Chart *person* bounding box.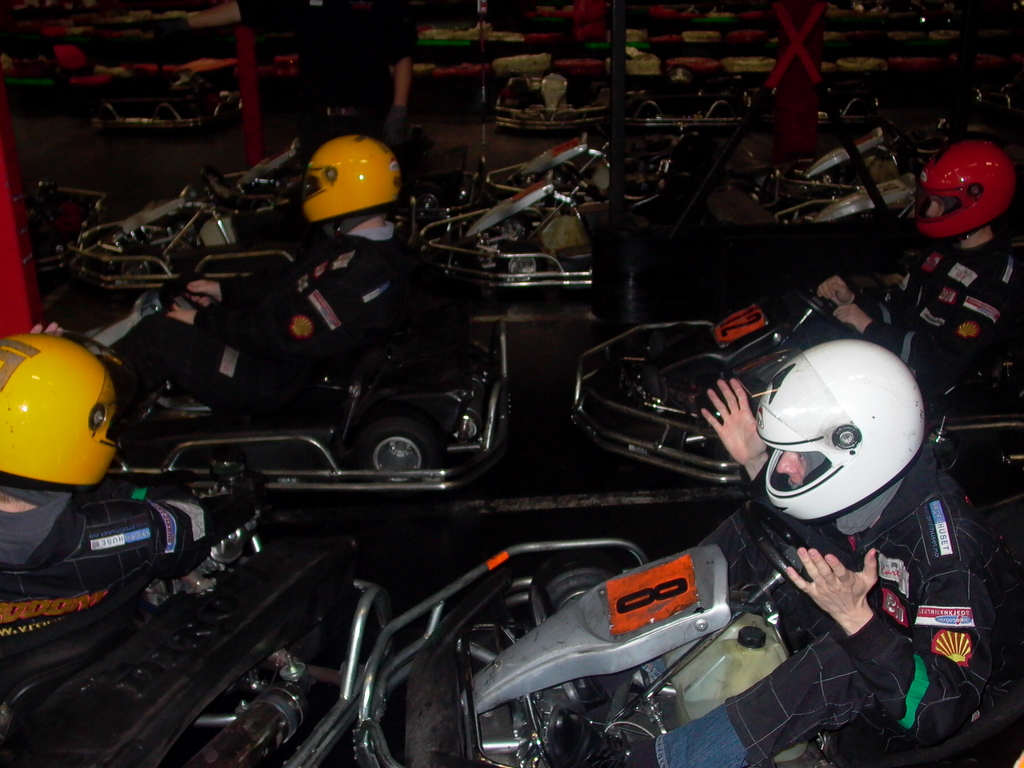
Charted: (812, 137, 1023, 368).
